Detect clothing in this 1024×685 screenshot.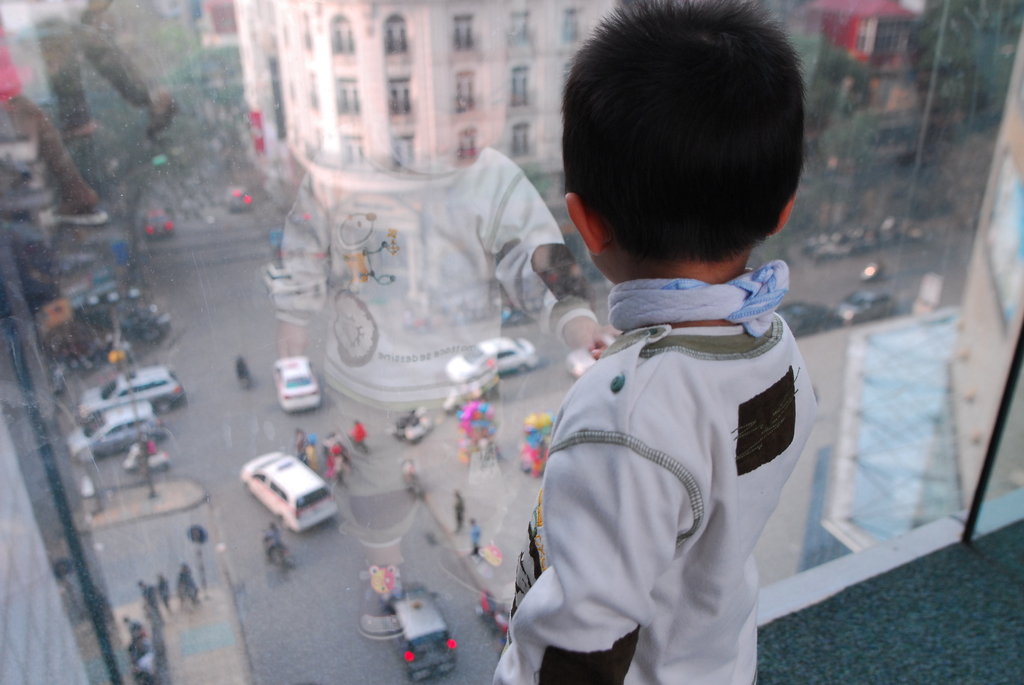
Detection: (x1=495, y1=259, x2=822, y2=684).
